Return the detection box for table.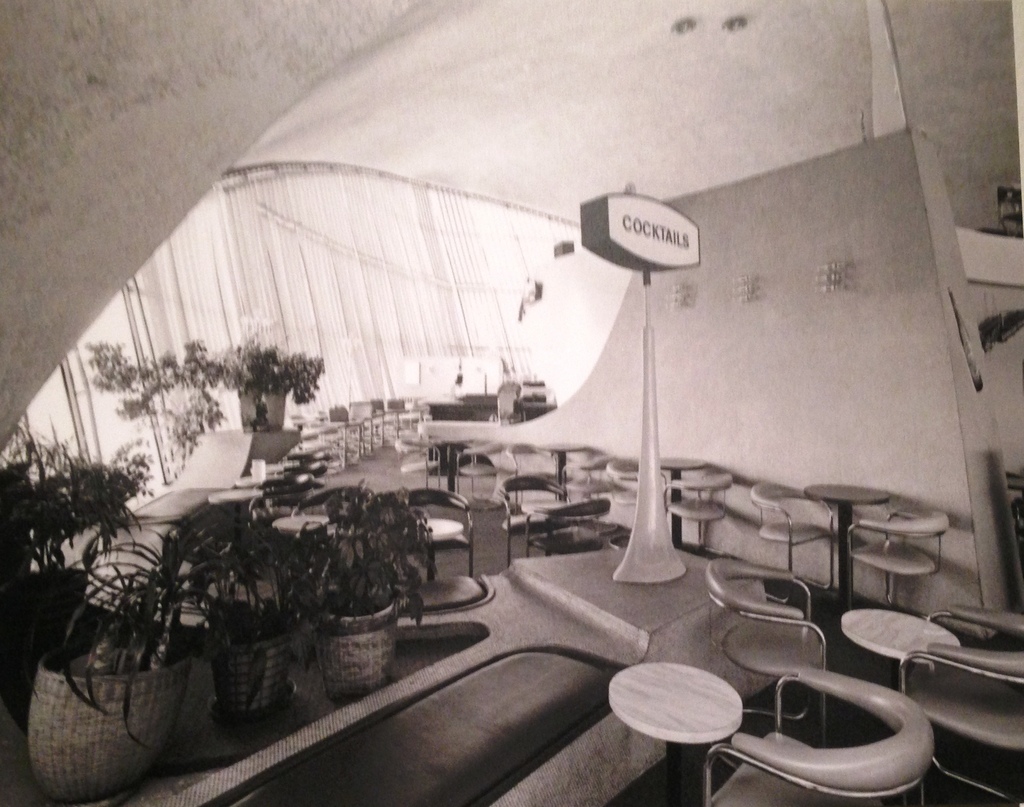
[805,486,892,601].
